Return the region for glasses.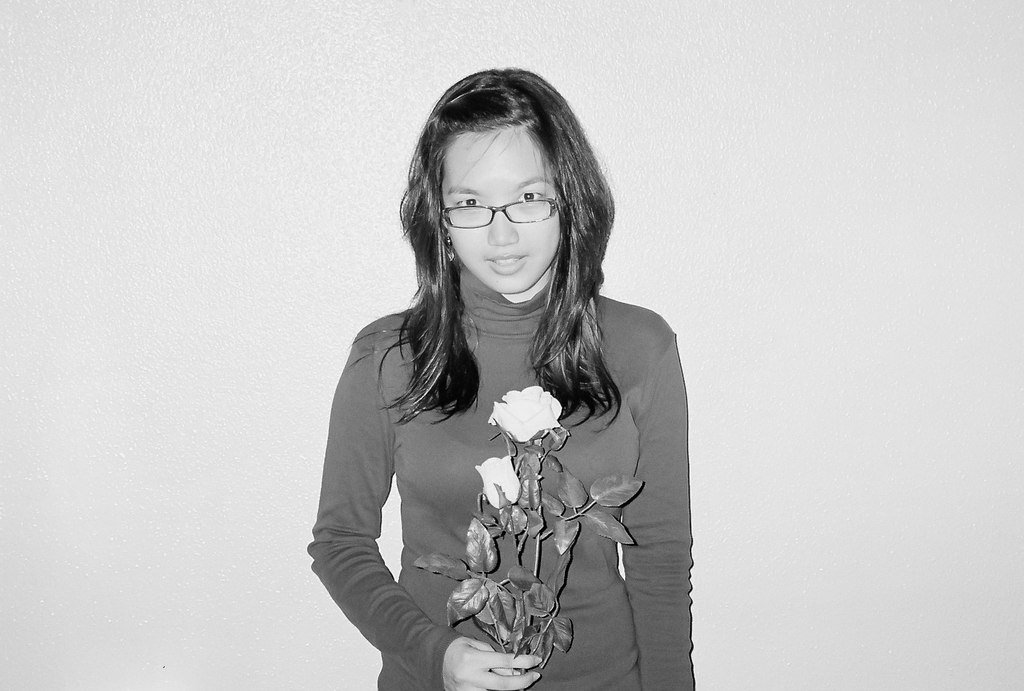
bbox=(441, 202, 559, 221).
